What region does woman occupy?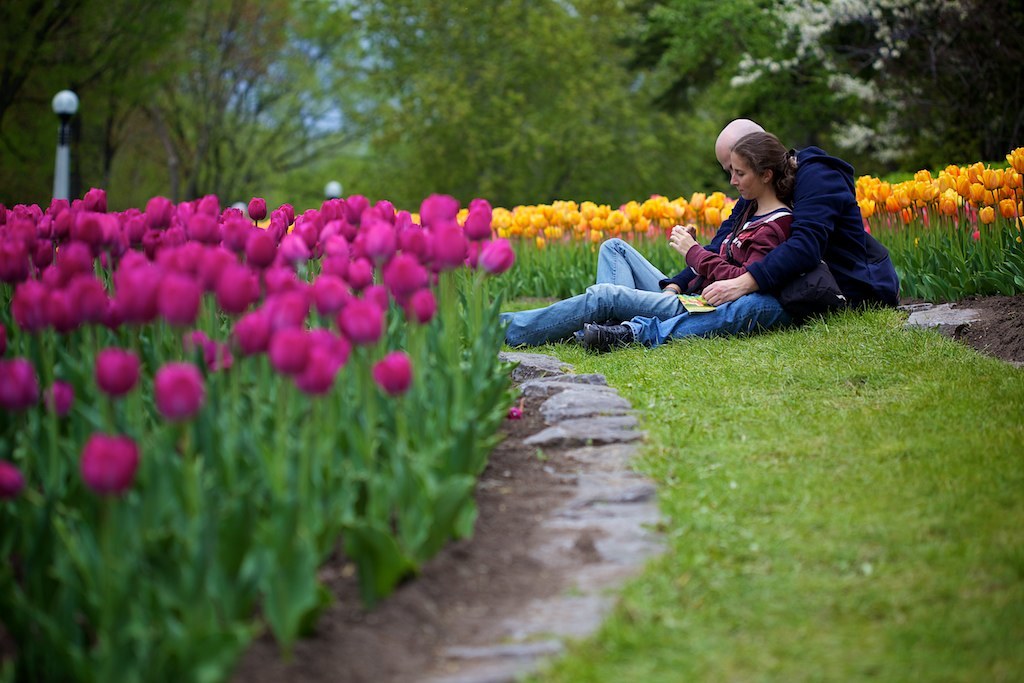
locate(519, 151, 864, 357).
